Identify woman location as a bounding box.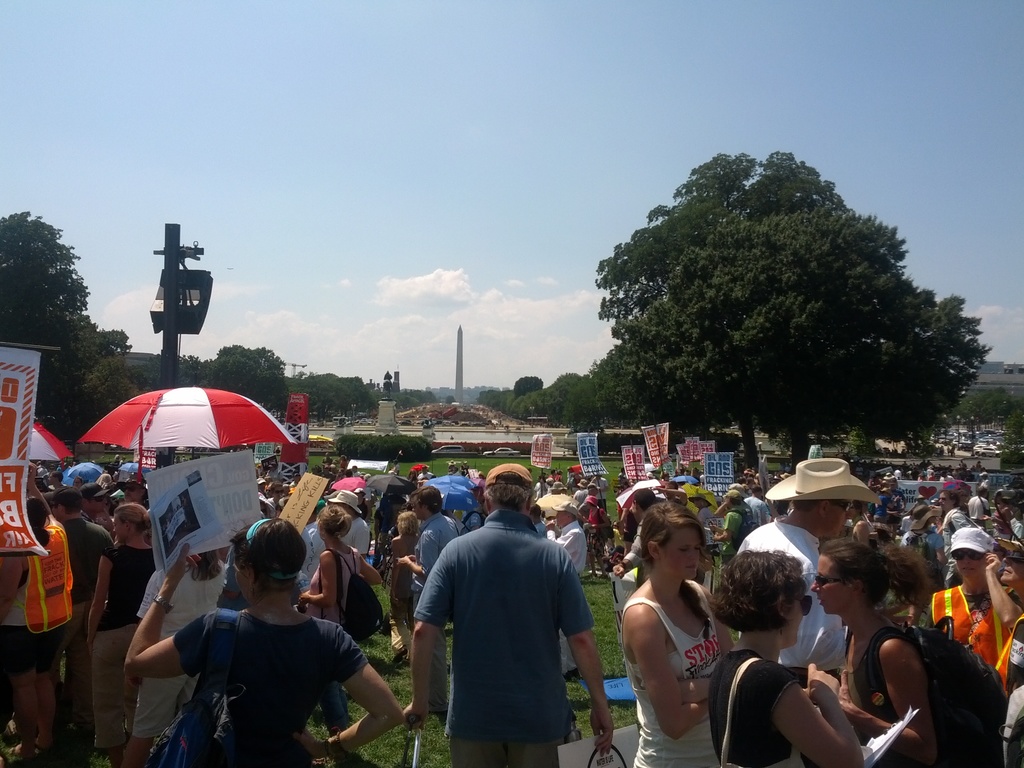
<region>580, 496, 614, 579</region>.
